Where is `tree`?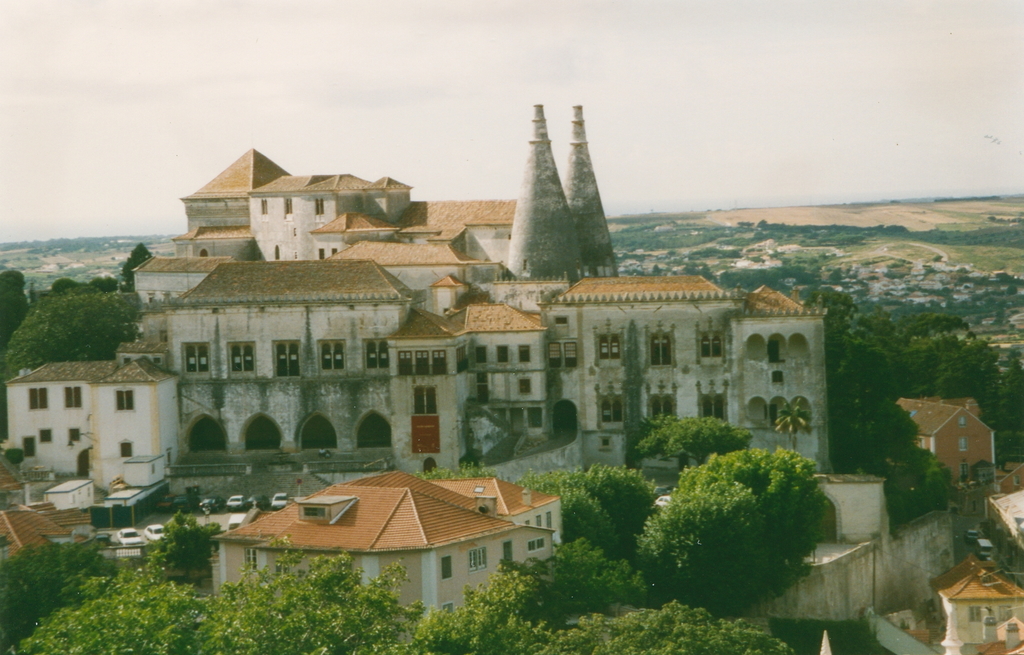
crop(0, 282, 129, 374).
